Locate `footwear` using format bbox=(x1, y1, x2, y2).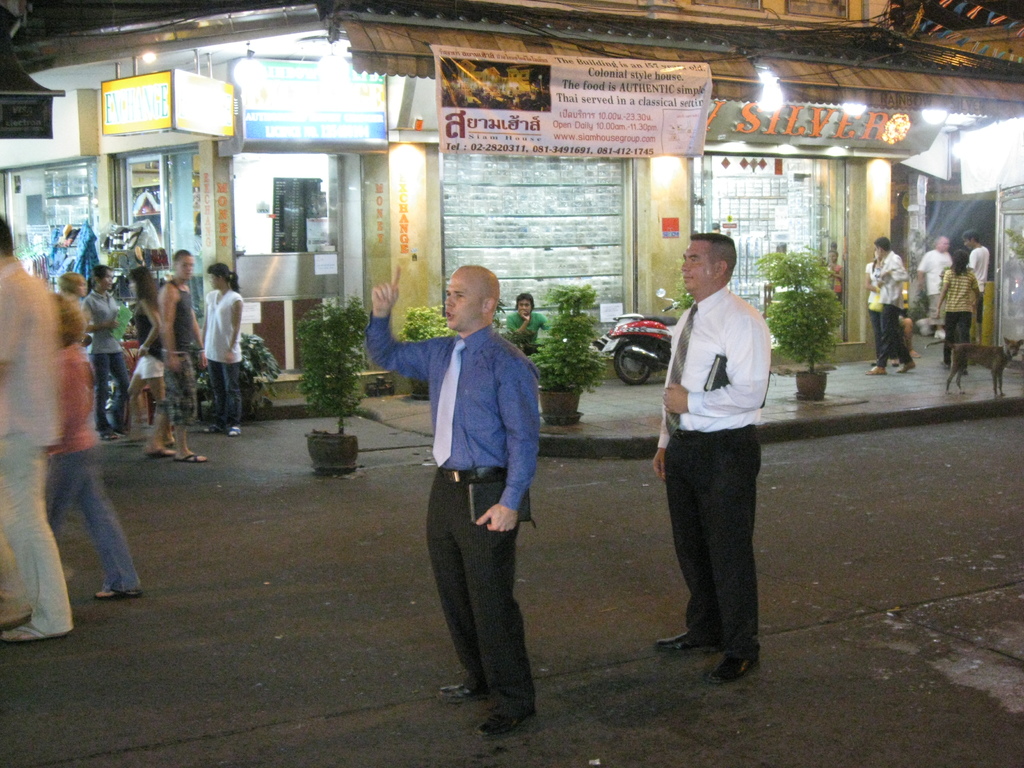
bbox=(98, 593, 136, 600).
